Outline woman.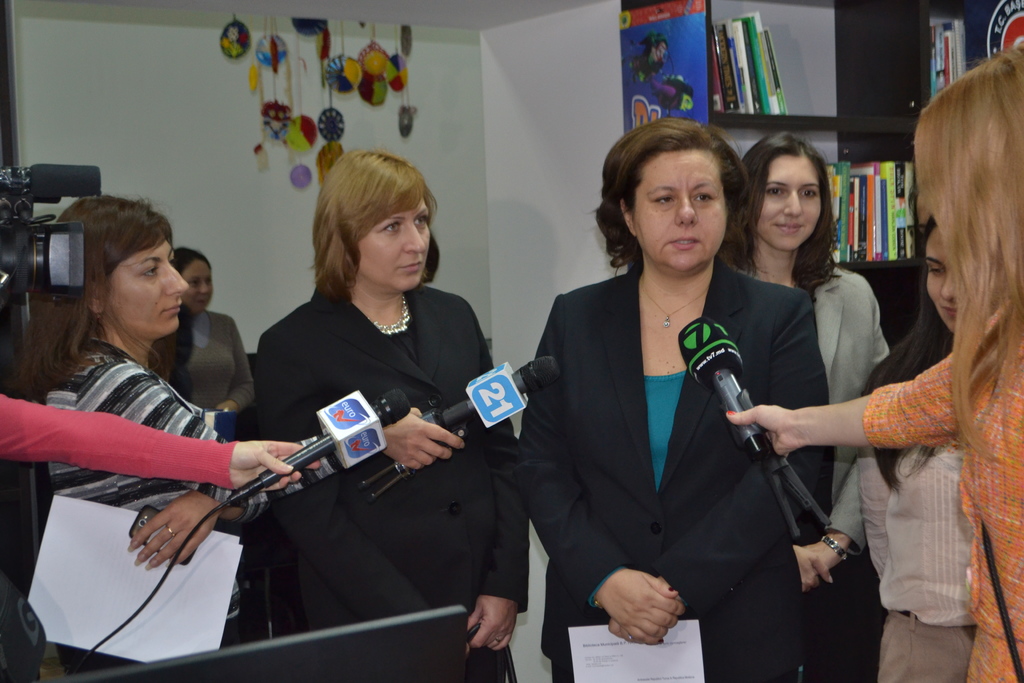
Outline: [724, 127, 892, 682].
